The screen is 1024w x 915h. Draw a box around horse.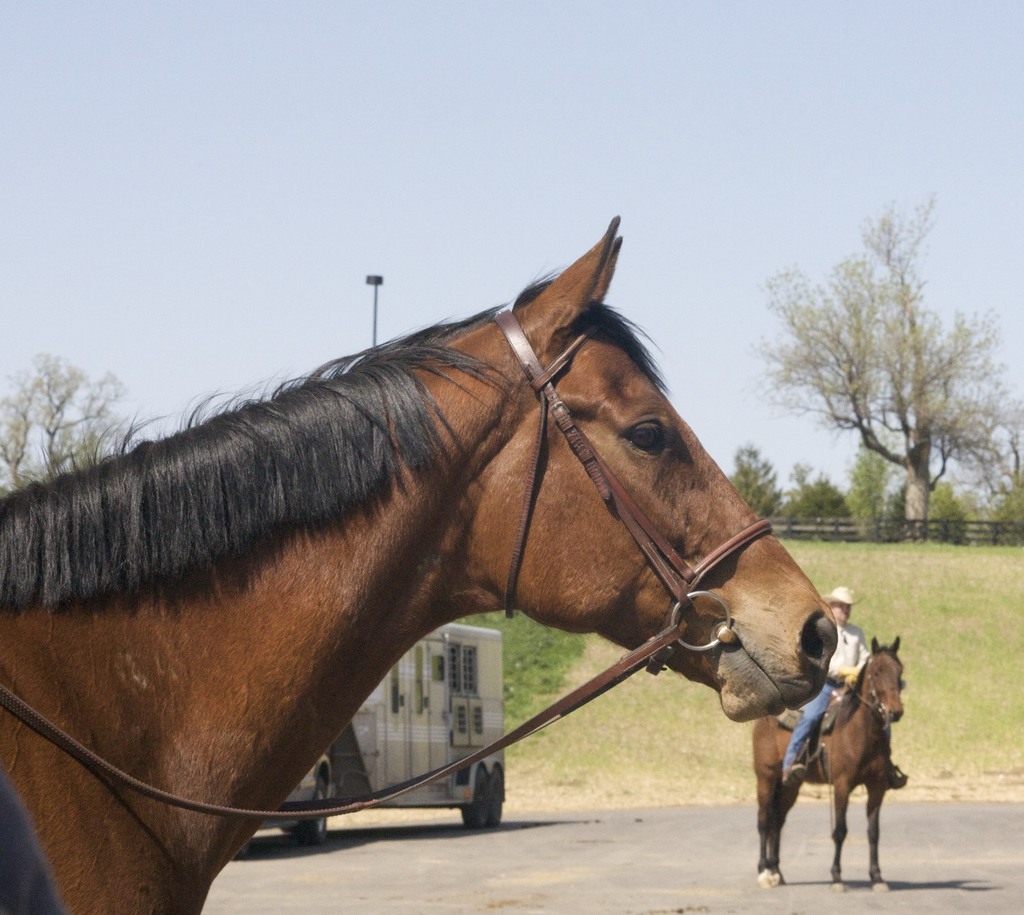
747, 635, 904, 891.
